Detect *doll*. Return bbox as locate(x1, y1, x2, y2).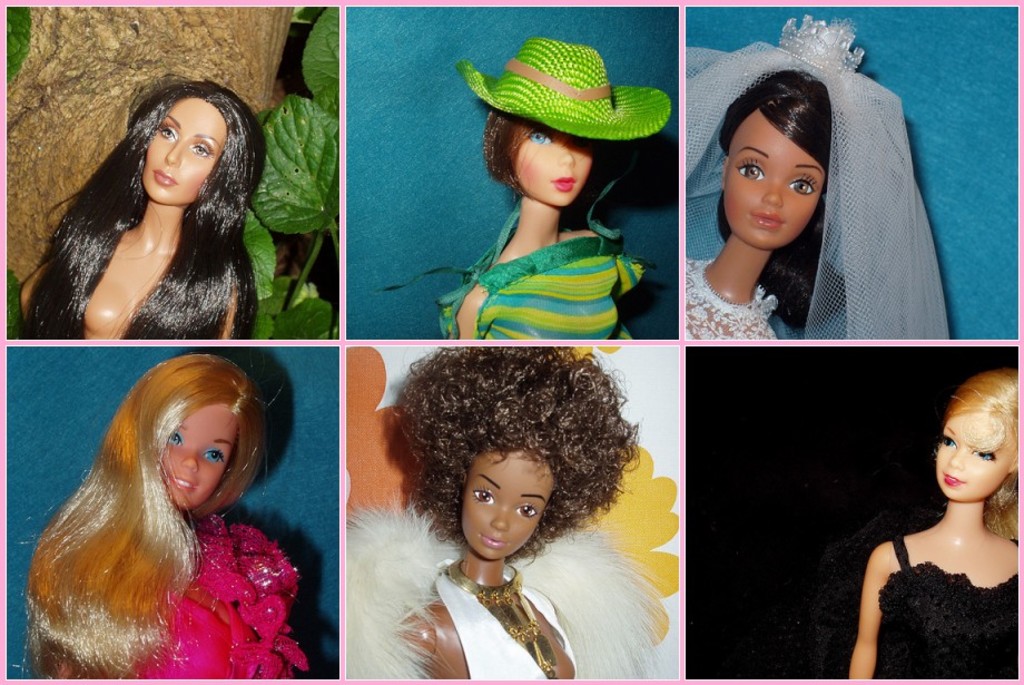
locate(826, 362, 1022, 679).
